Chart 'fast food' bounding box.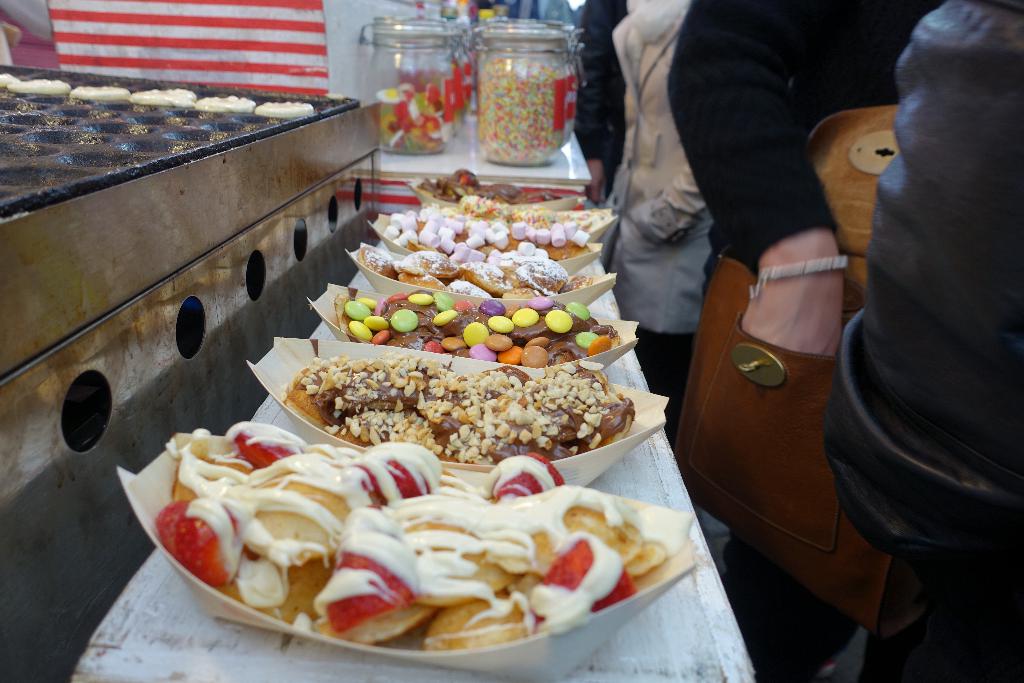
Charted: select_region(394, 249, 463, 280).
